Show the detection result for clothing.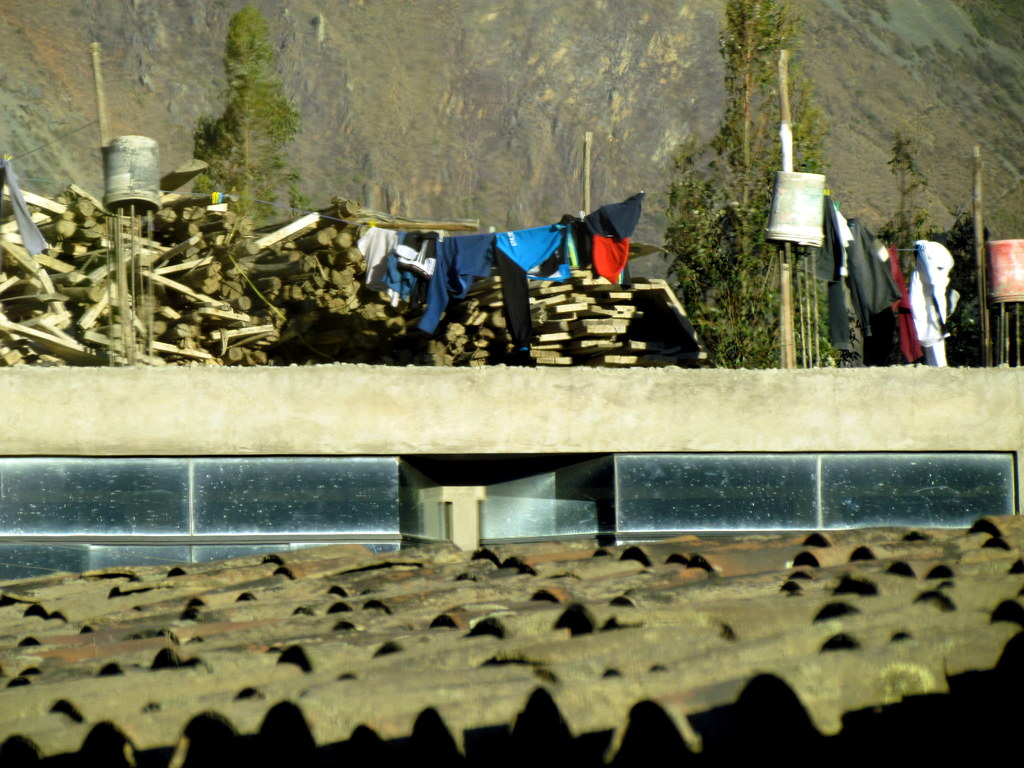
0/159/46/259.
